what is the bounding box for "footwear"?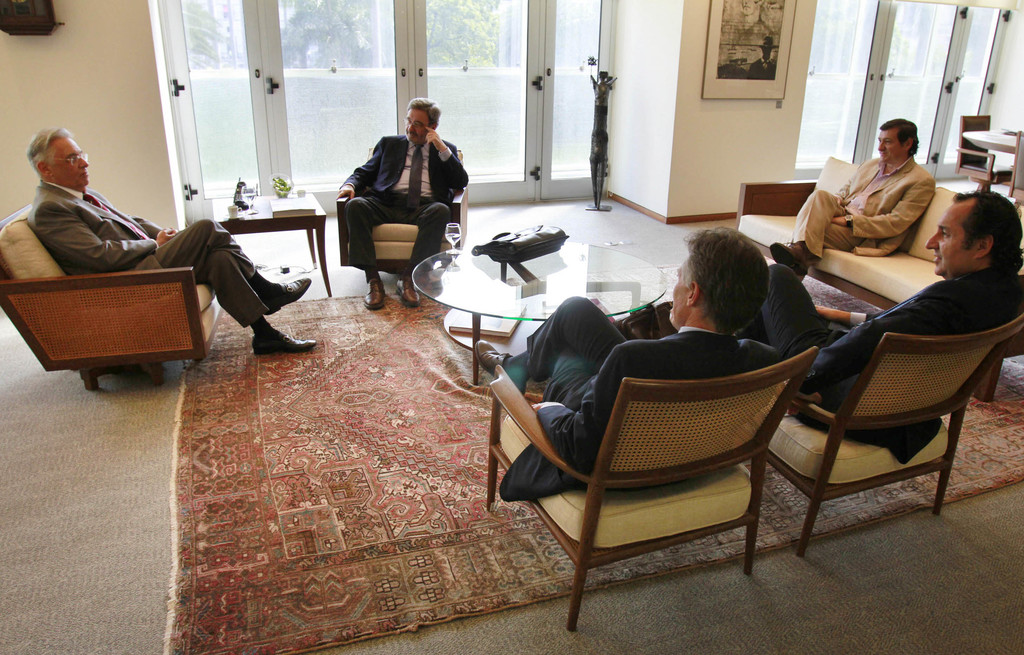
(266,276,312,311).
